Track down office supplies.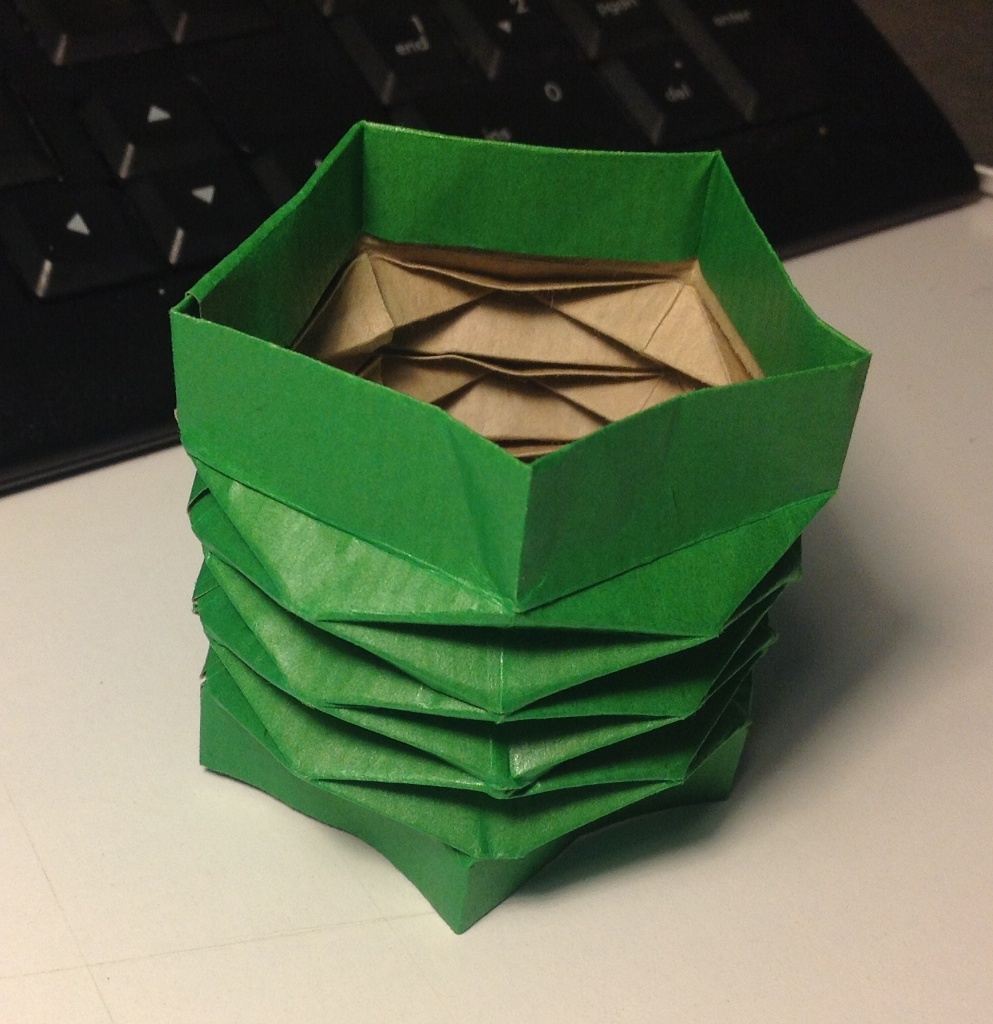
Tracked to 168,120,872,936.
